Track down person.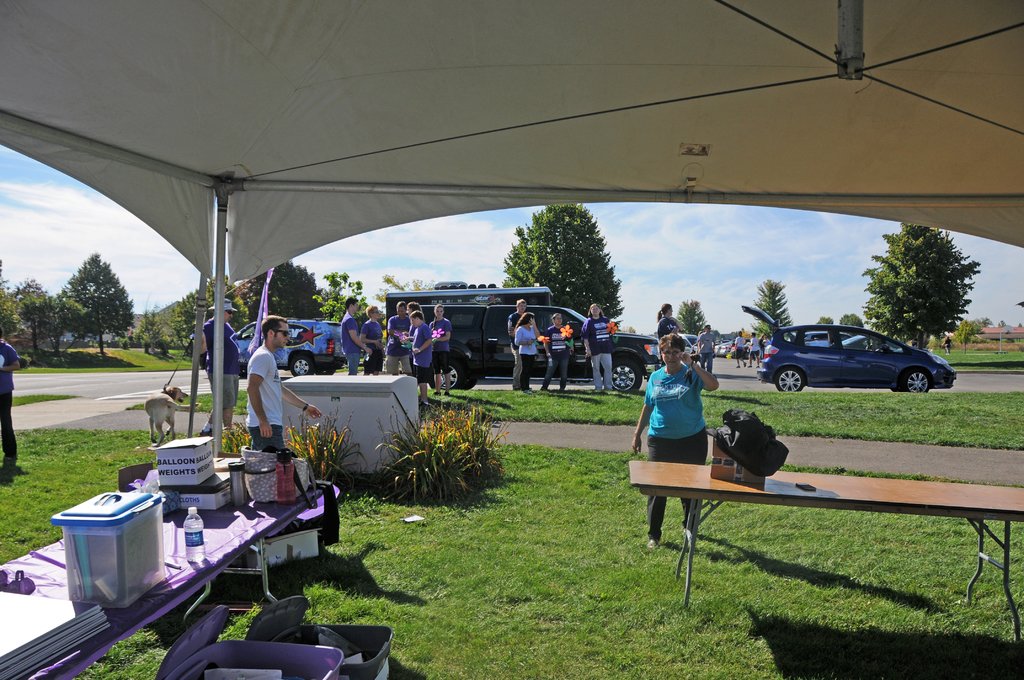
Tracked to pyautogui.locateOnScreen(513, 311, 542, 391).
